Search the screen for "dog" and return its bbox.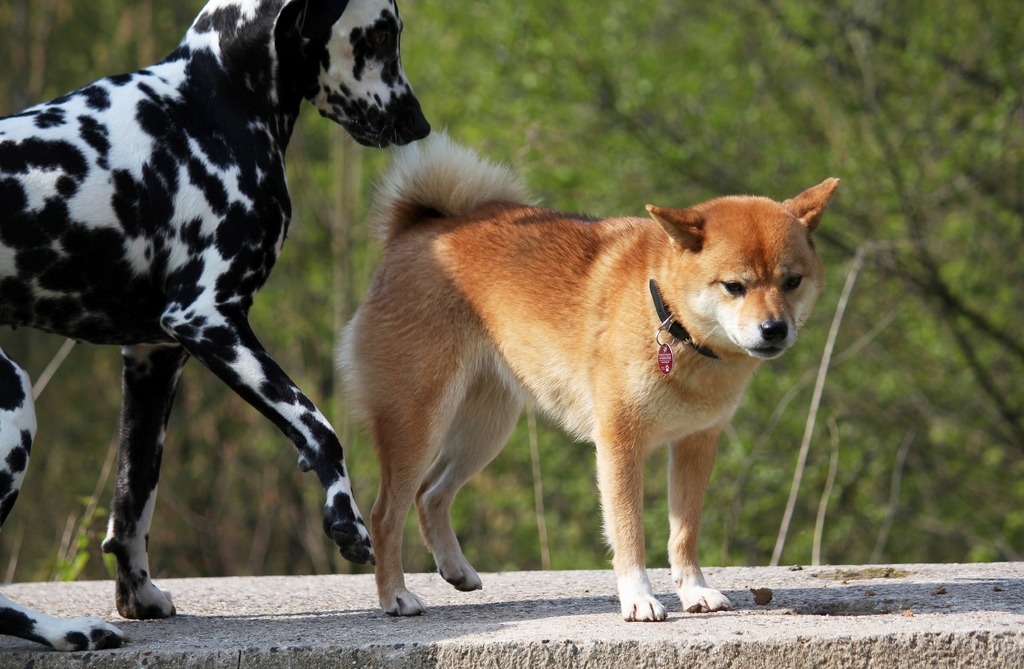
Found: (x1=335, y1=127, x2=840, y2=618).
